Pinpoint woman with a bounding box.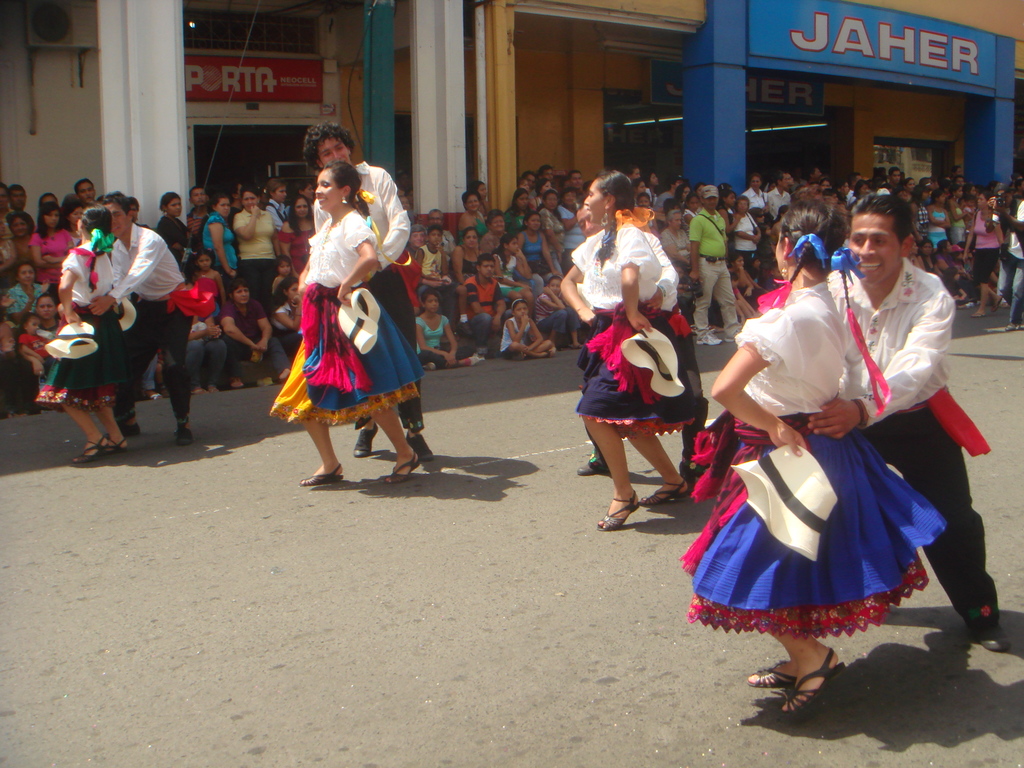
<region>4, 259, 50, 319</region>.
